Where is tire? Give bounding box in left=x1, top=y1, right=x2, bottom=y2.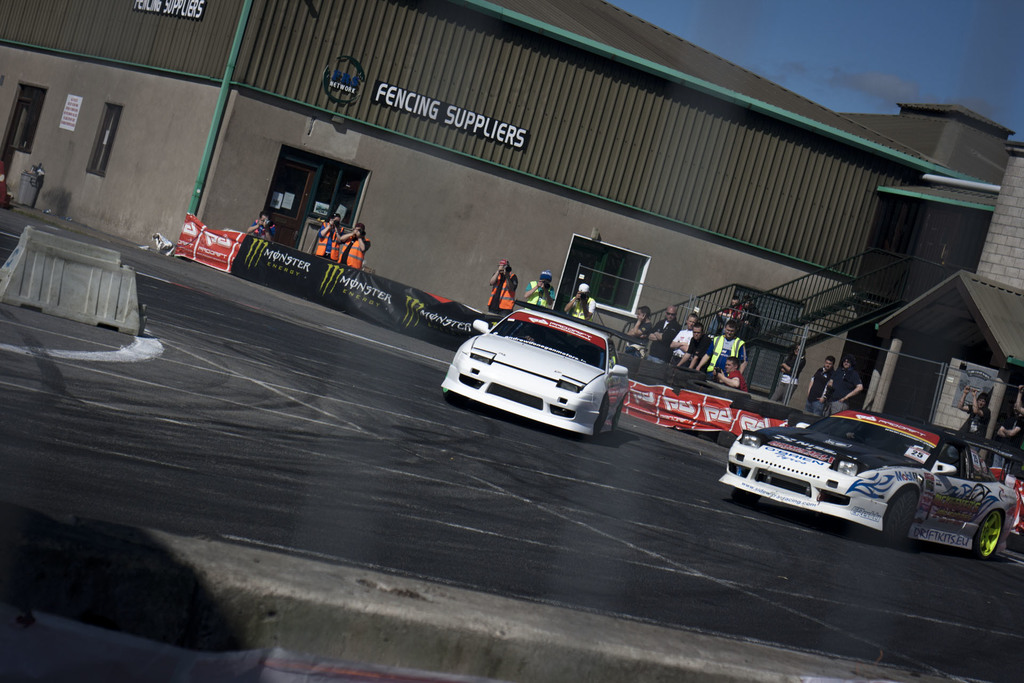
left=613, top=398, right=626, bottom=432.
